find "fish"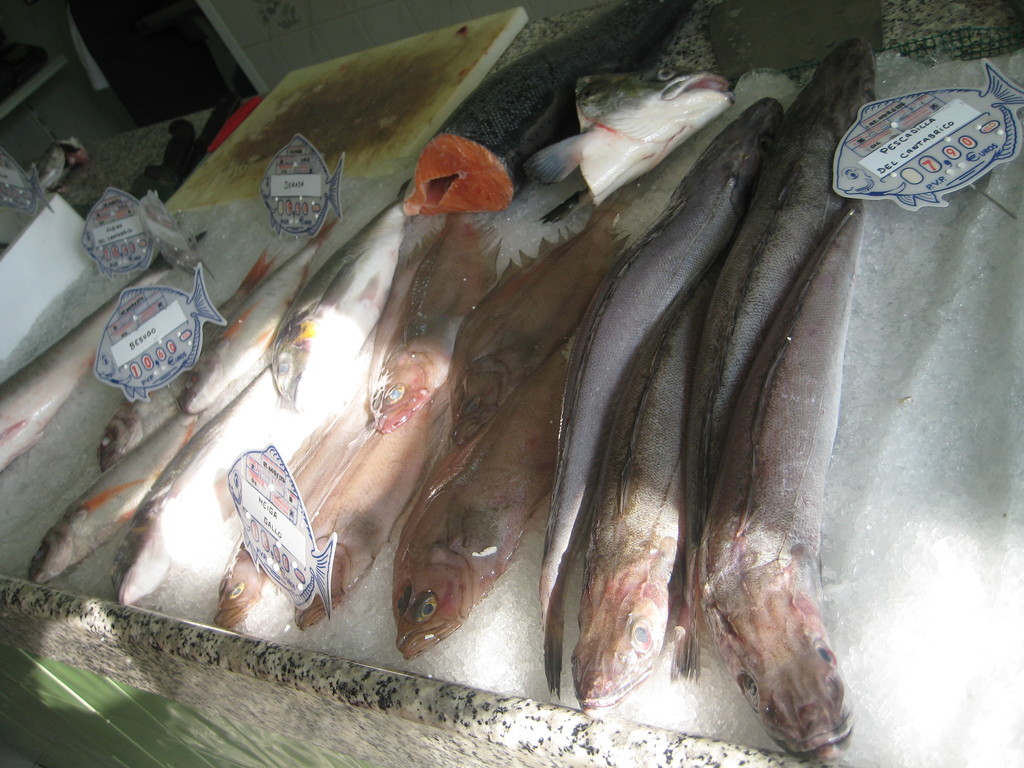
Rect(452, 202, 632, 439)
